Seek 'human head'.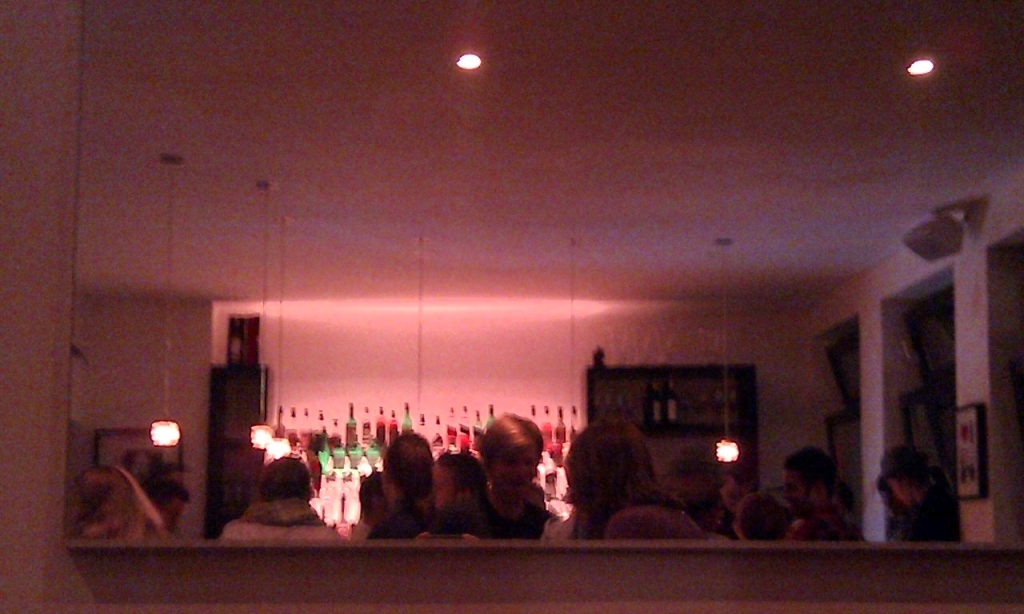
bbox=(872, 444, 930, 513).
